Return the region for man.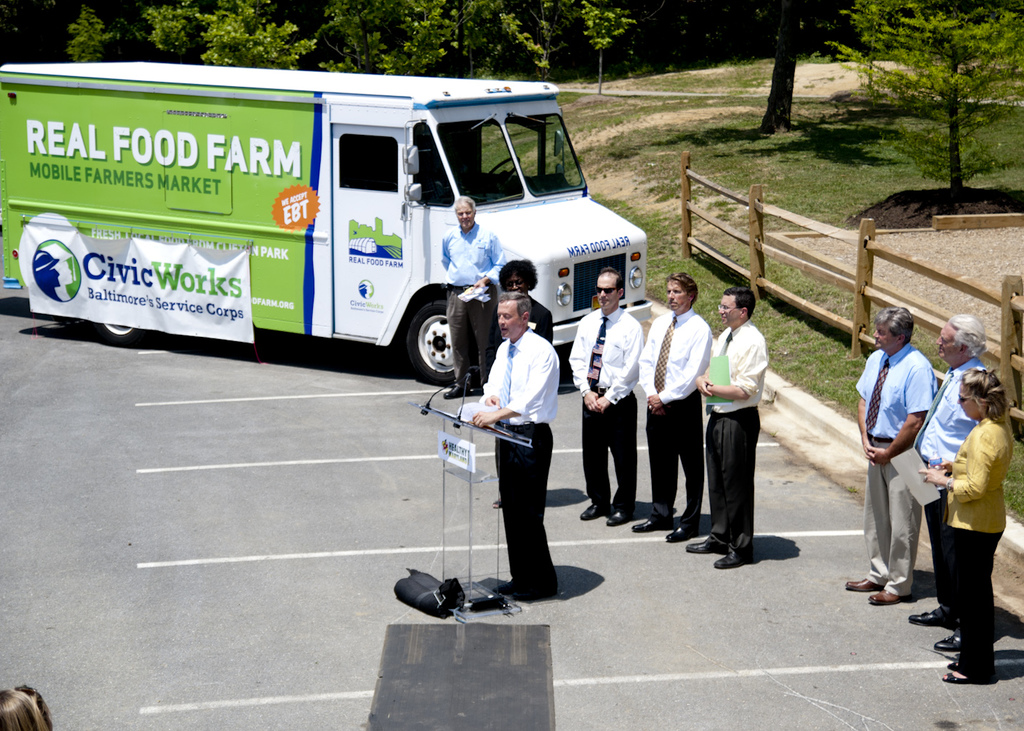
(642, 270, 706, 548).
